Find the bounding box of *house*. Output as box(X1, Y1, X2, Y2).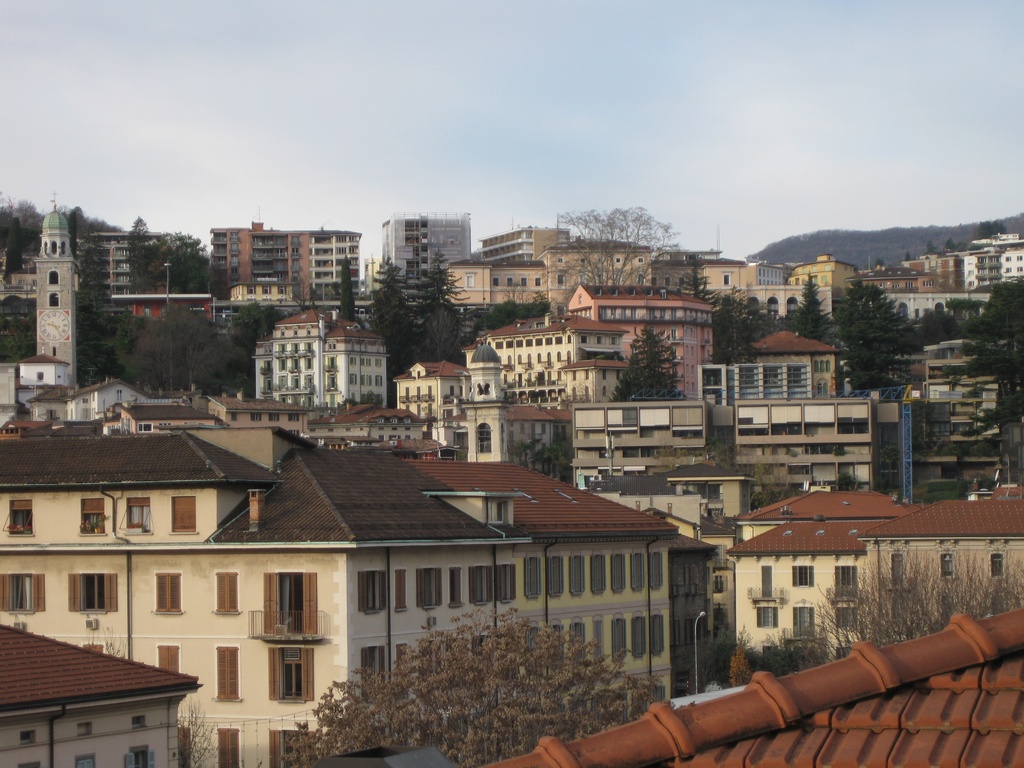
box(891, 337, 1014, 376).
